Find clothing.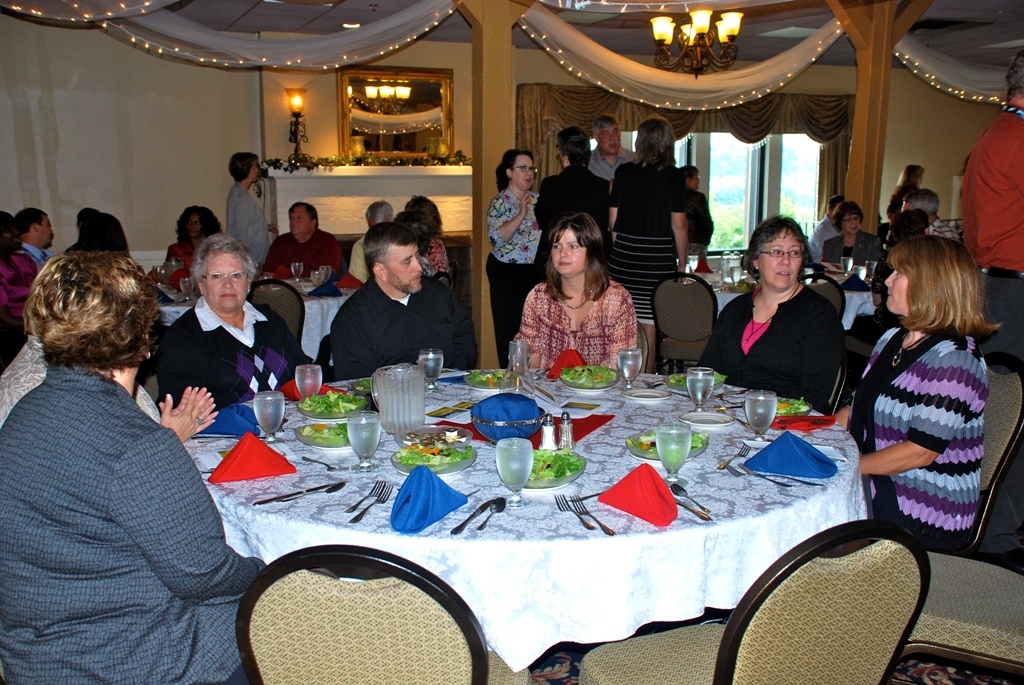
l=878, t=177, r=916, b=214.
